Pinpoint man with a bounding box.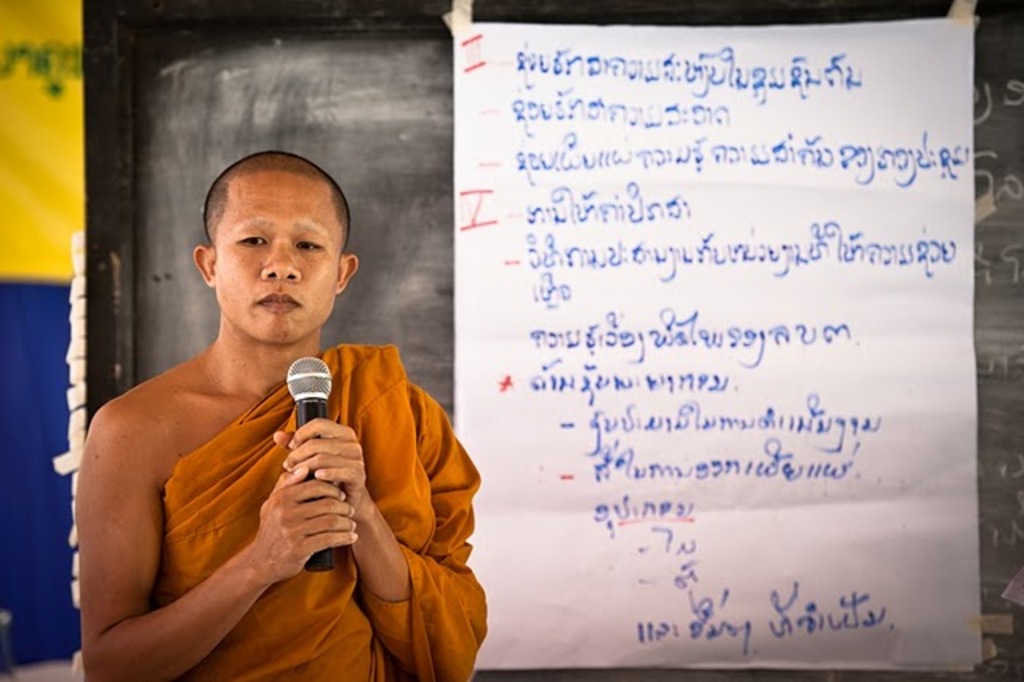
select_region(66, 133, 478, 653).
